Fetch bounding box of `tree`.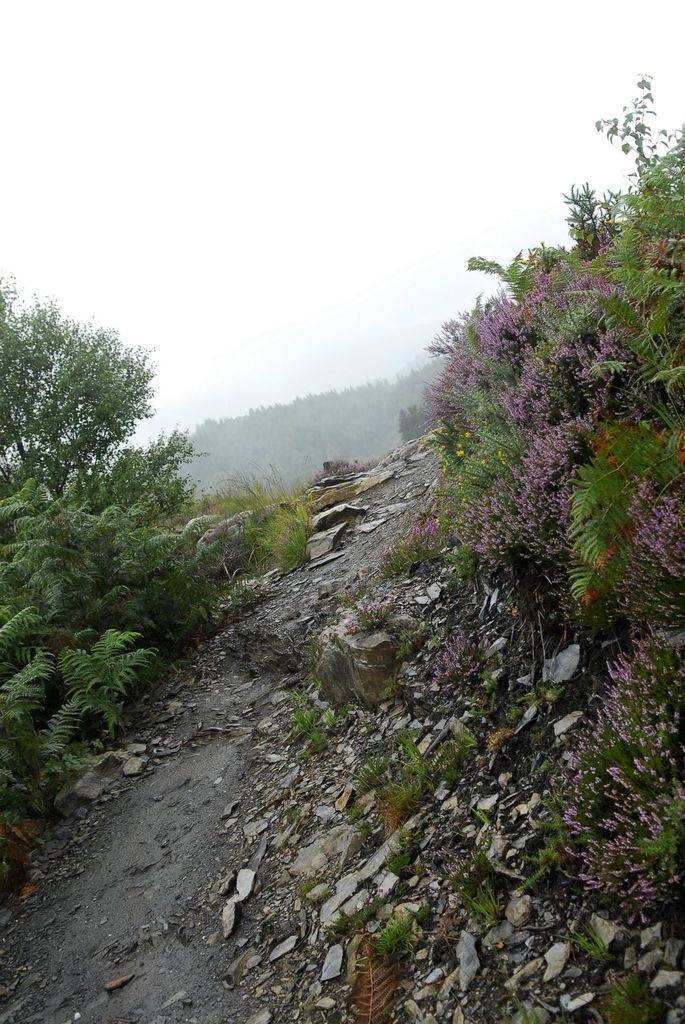
Bbox: left=0, top=270, right=162, bottom=501.
